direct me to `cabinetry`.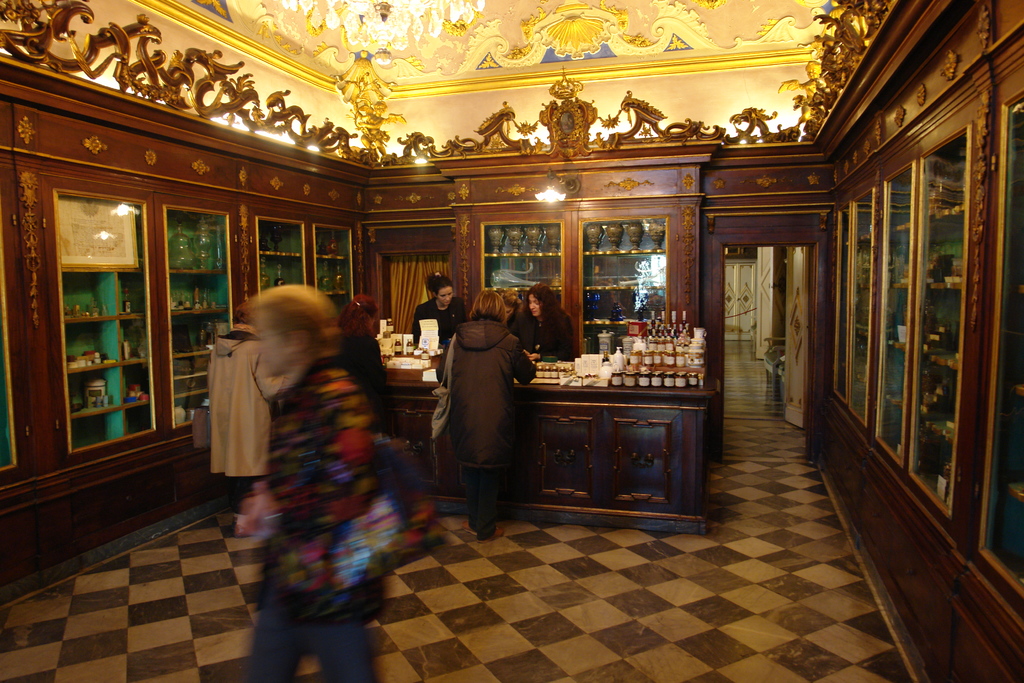
Direction: (381, 347, 462, 503).
